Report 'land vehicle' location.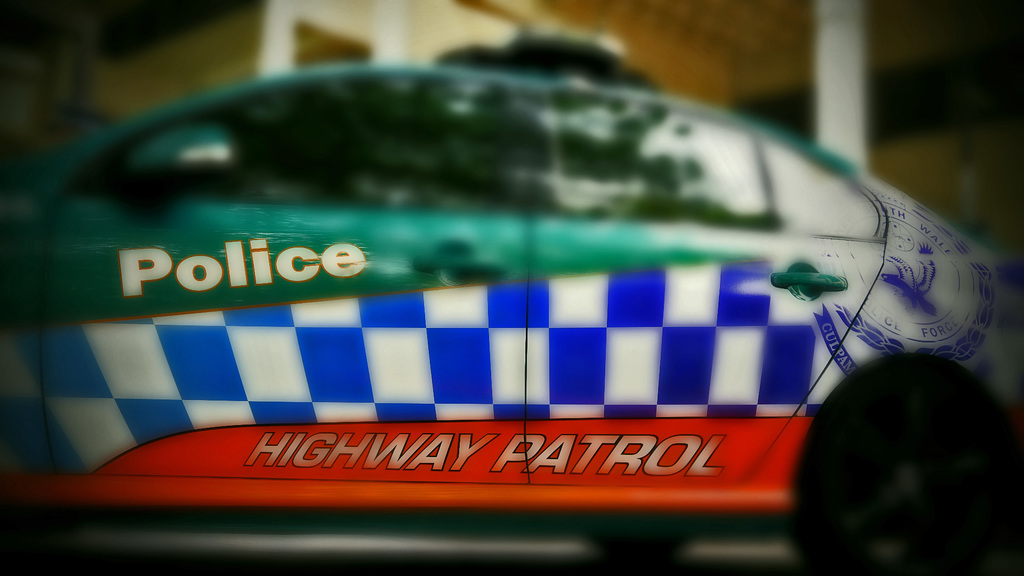
Report: l=23, t=14, r=990, b=557.
